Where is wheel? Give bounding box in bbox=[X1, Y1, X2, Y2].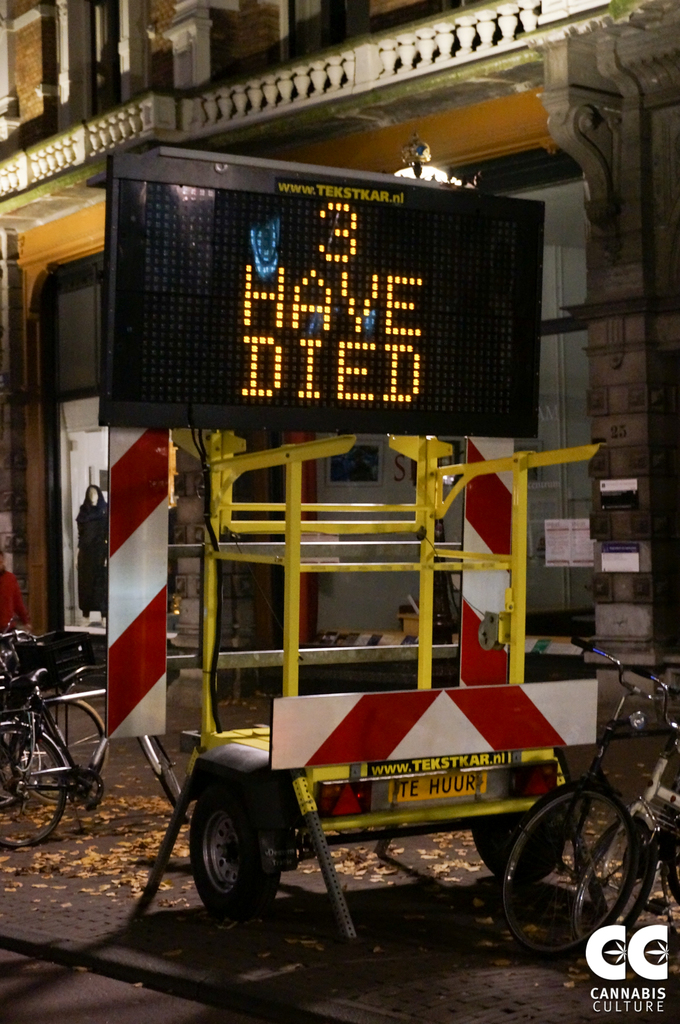
bbox=[42, 700, 101, 776].
